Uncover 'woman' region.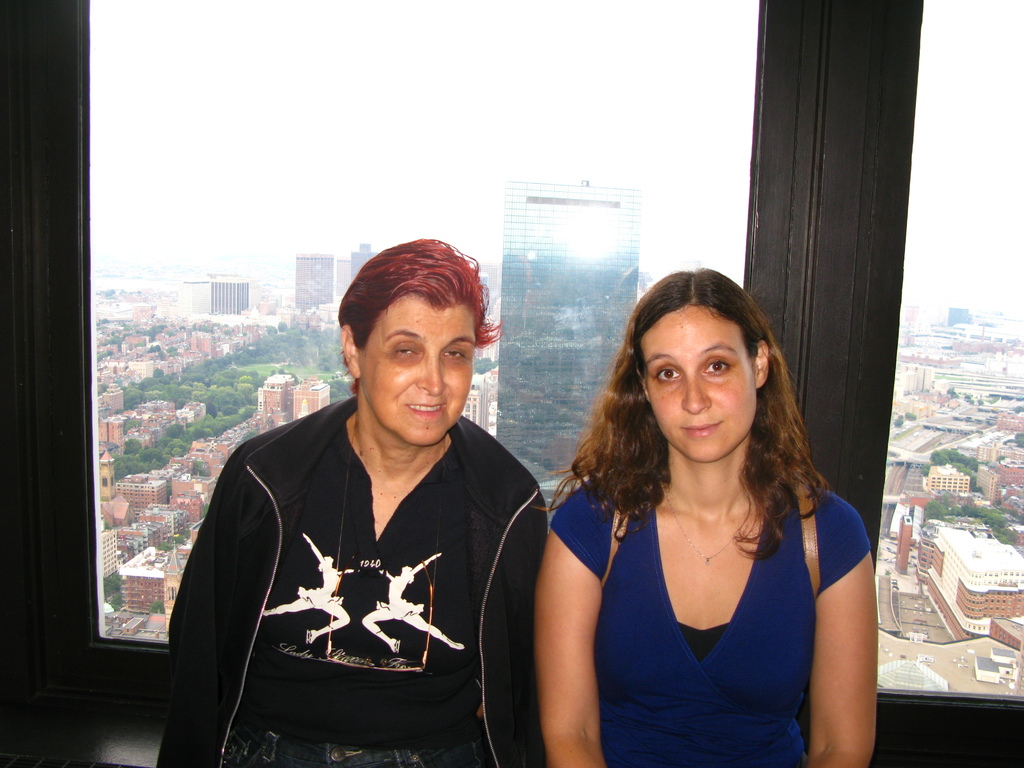
Uncovered: (x1=509, y1=260, x2=868, y2=762).
